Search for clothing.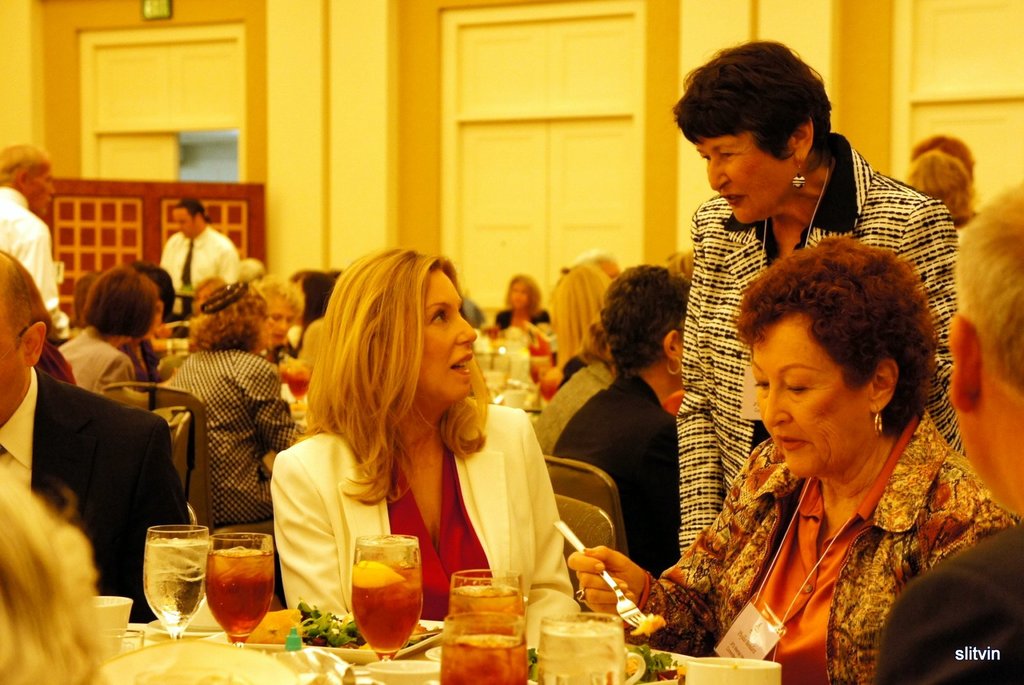
Found at box(681, 130, 979, 446).
